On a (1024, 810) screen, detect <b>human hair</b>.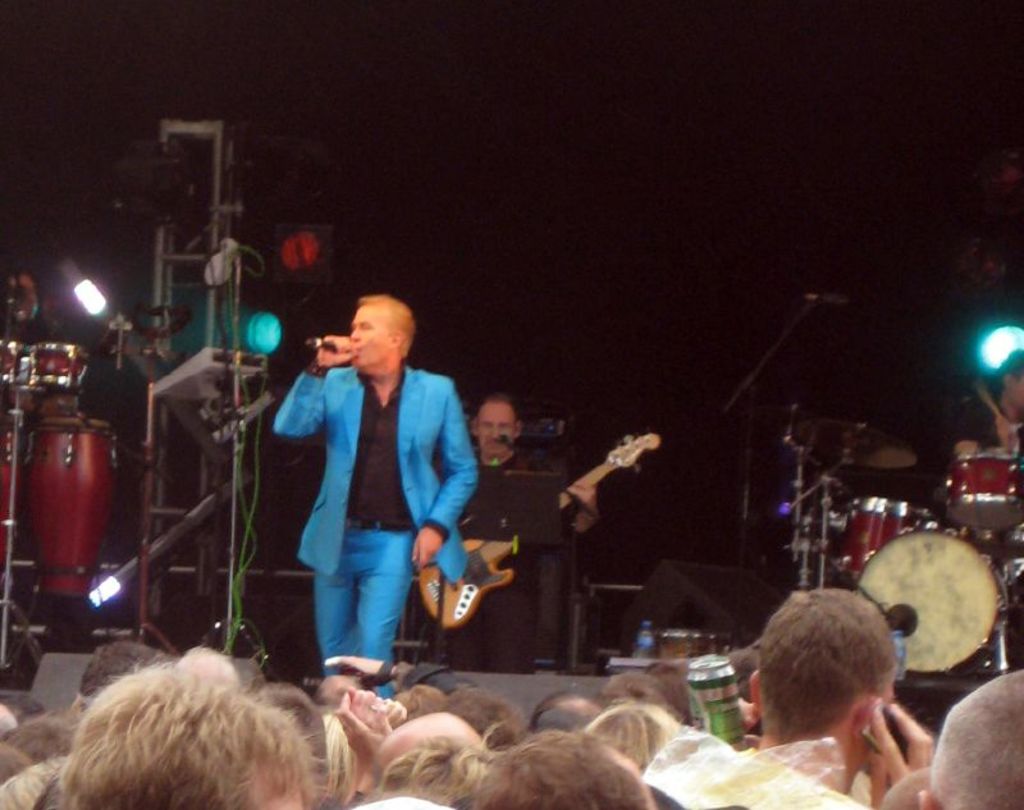
72, 636, 151, 699.
